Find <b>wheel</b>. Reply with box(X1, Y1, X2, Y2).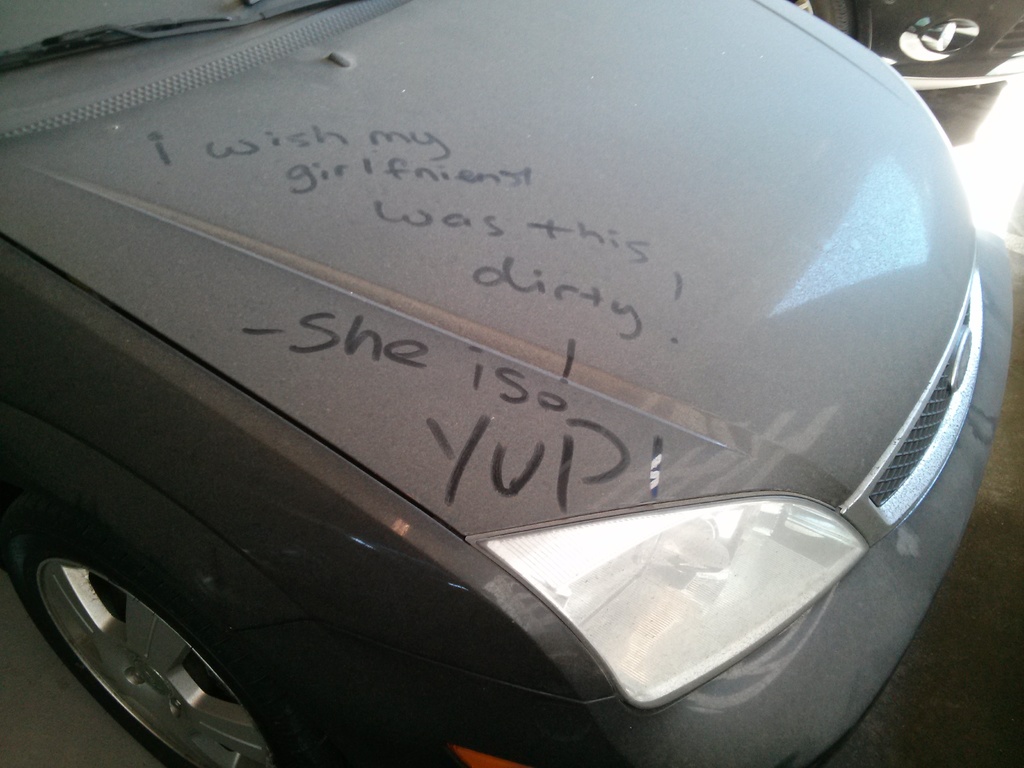
box(0, 477, 431, 767).
